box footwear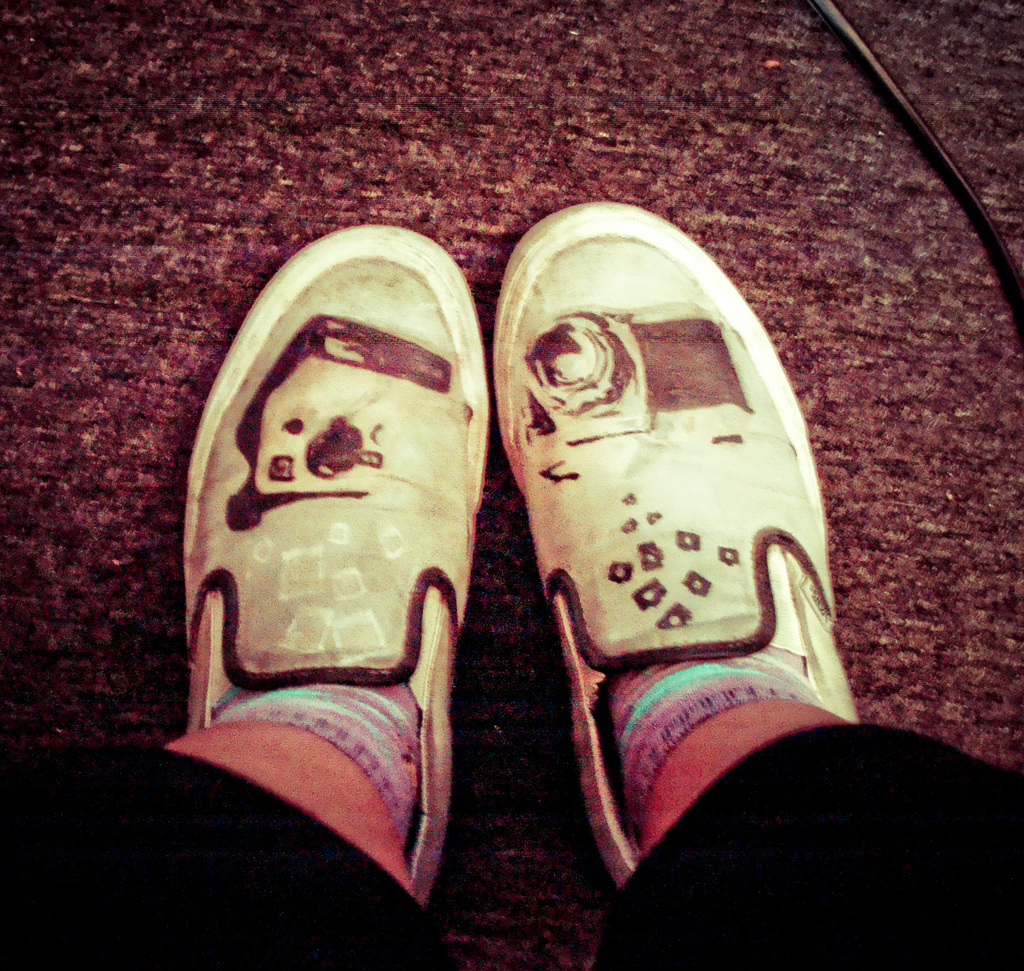
<region>490, 204, 864, 893</region>
